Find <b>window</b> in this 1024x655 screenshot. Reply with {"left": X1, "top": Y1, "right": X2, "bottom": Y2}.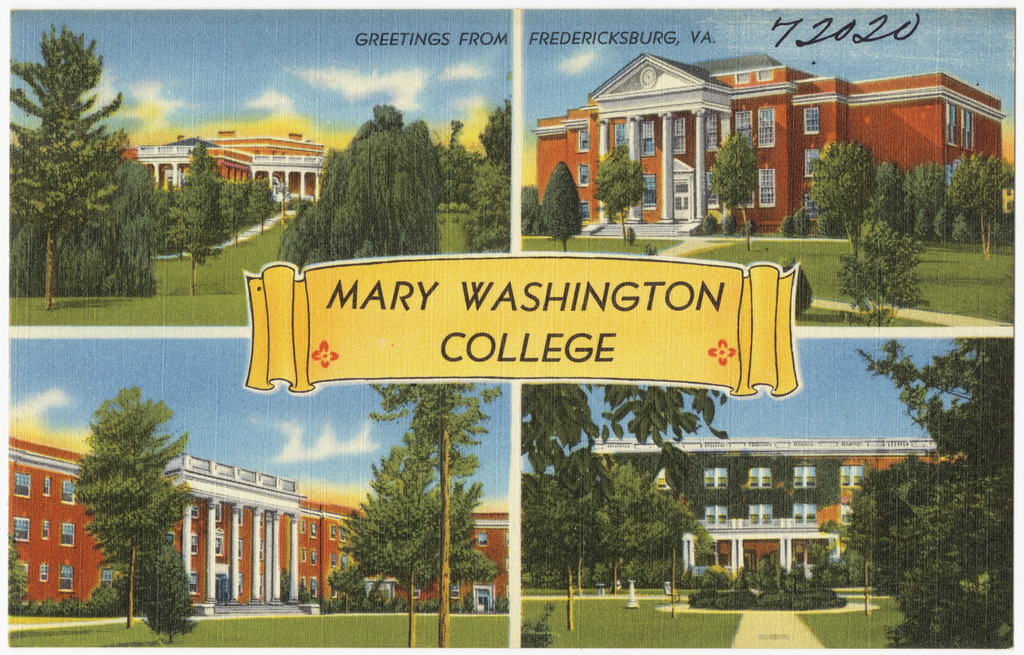
{"left": 236, "top": 535, "right": 246, "bottom": 559}.
